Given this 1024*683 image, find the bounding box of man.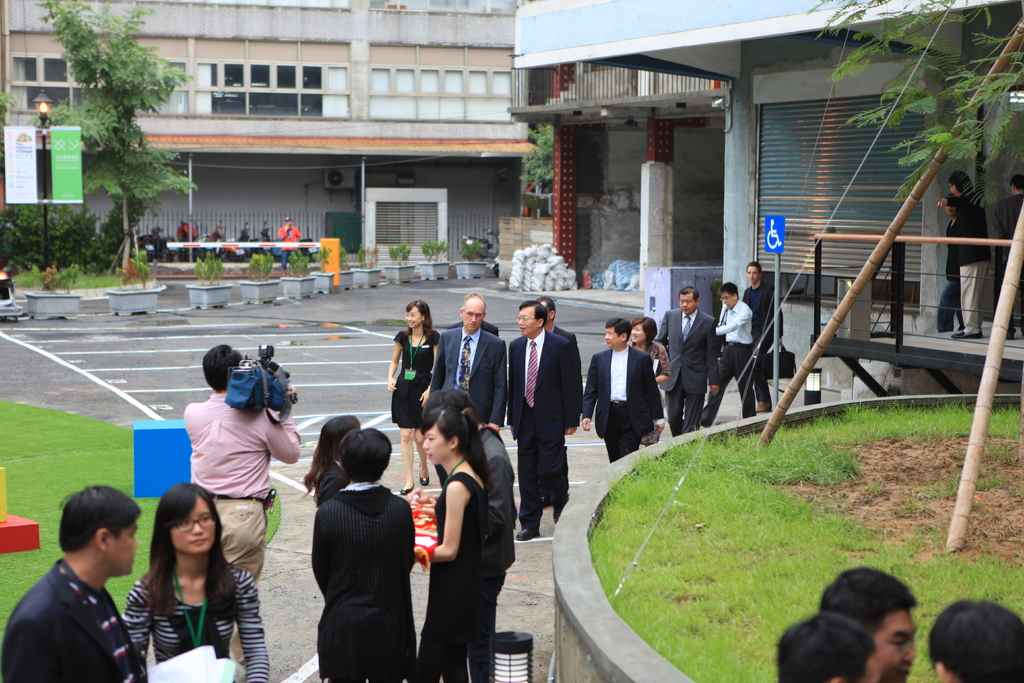
741/260/785/409.
